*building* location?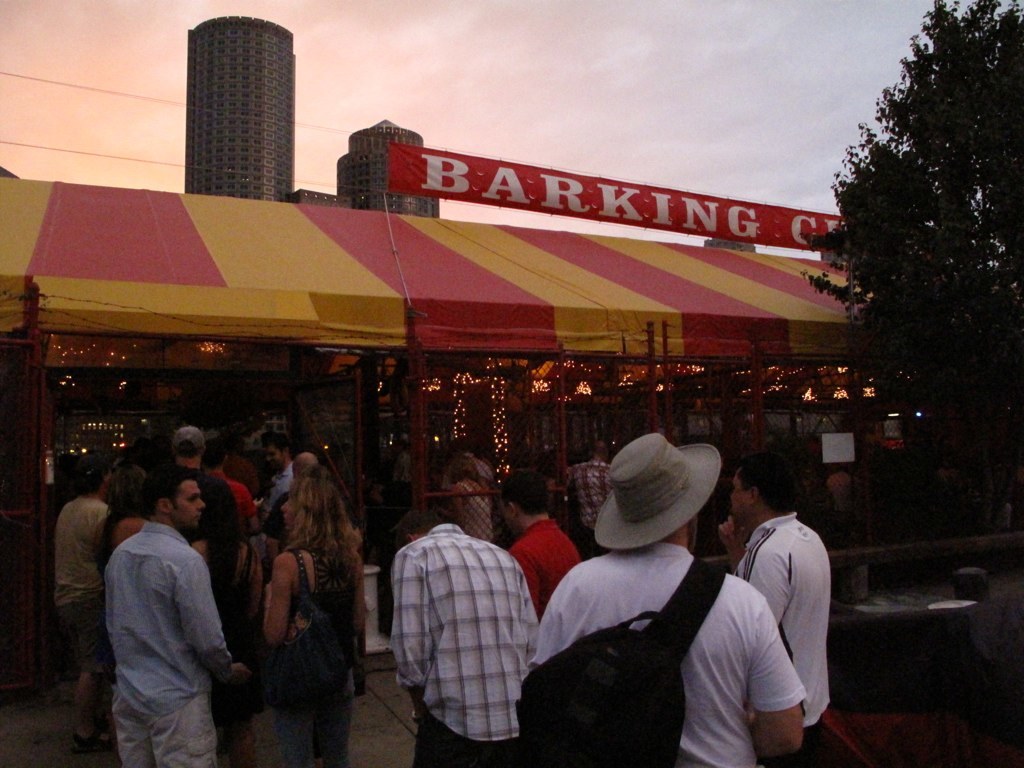
295:116:442:220
